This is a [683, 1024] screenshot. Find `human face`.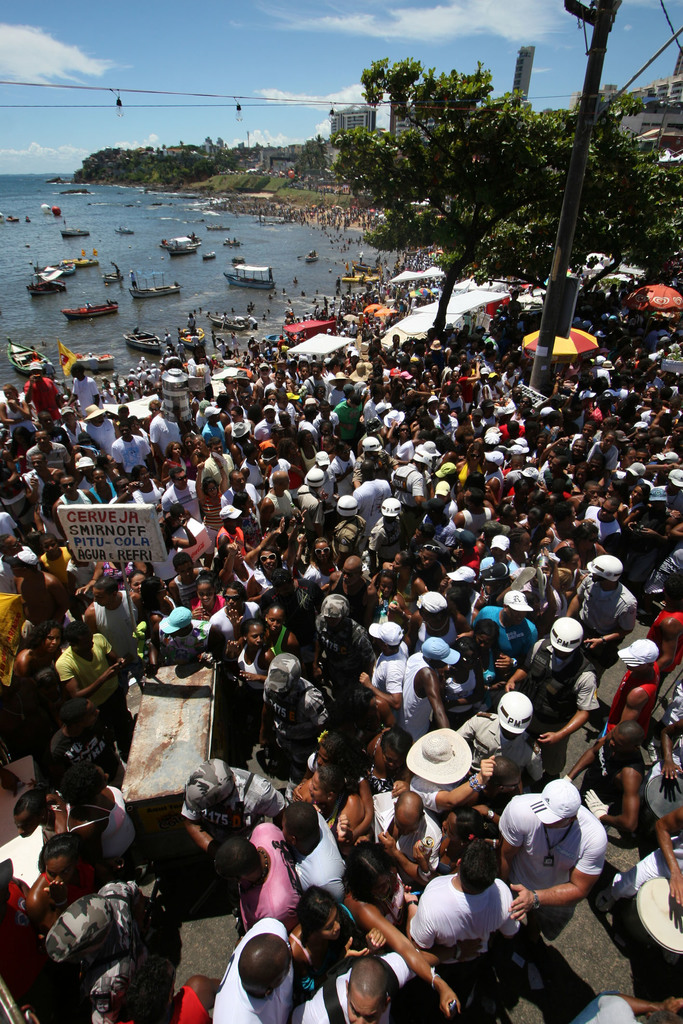
Bounding box: bbox=[480, 371, 487, 380].
